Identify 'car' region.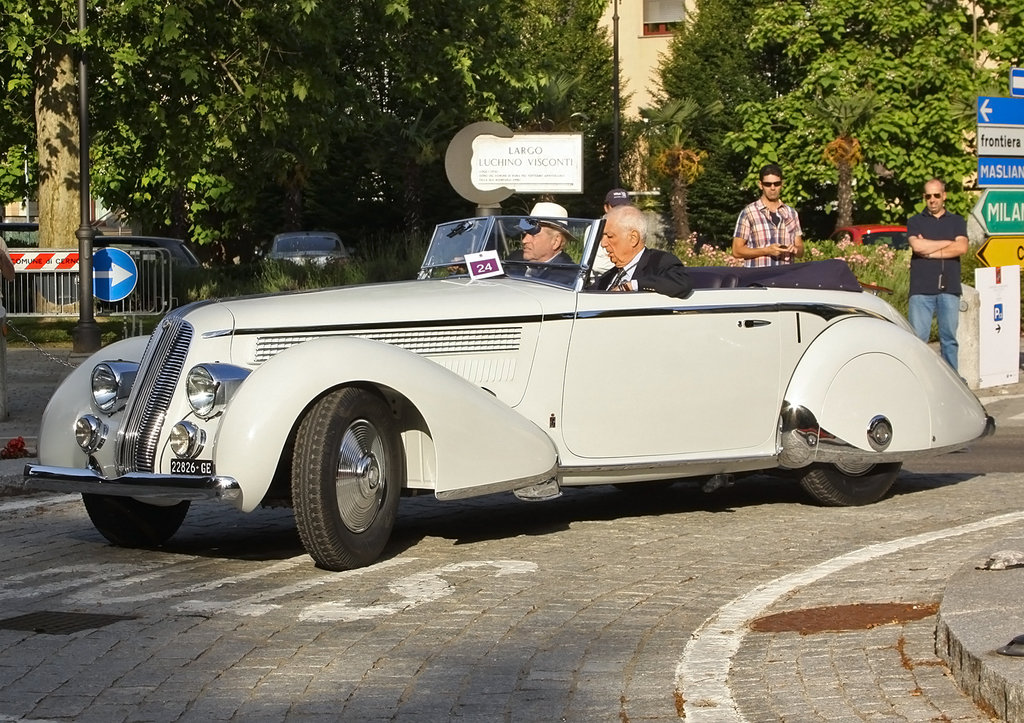
Region: region(261, 229, 347, 272).
